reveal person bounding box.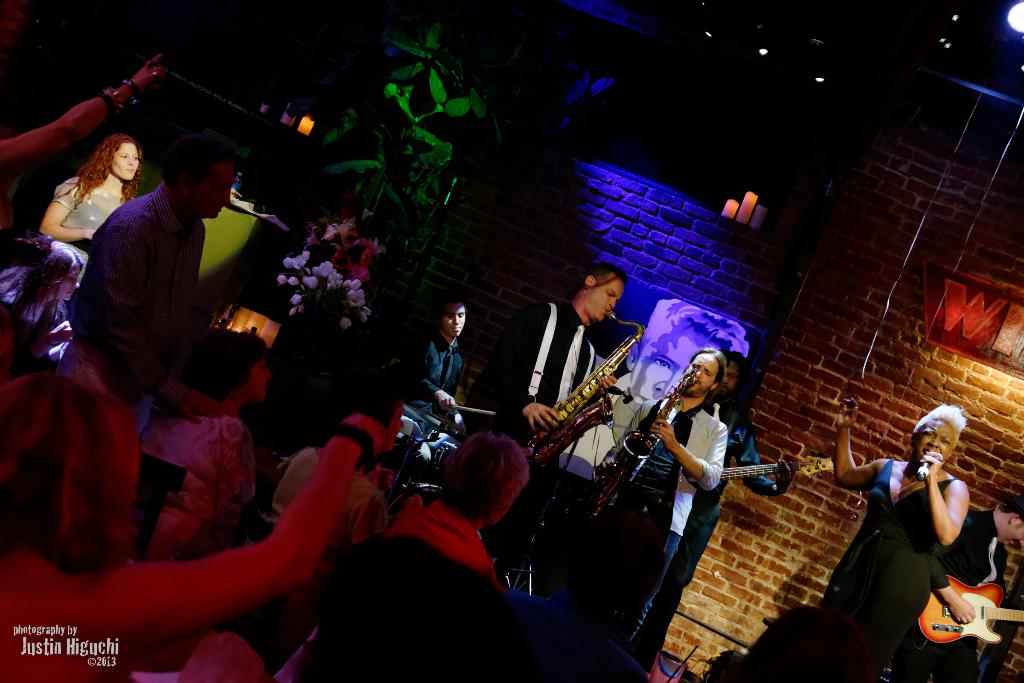
Revealed: select_region(619, 349, 727, 641).
